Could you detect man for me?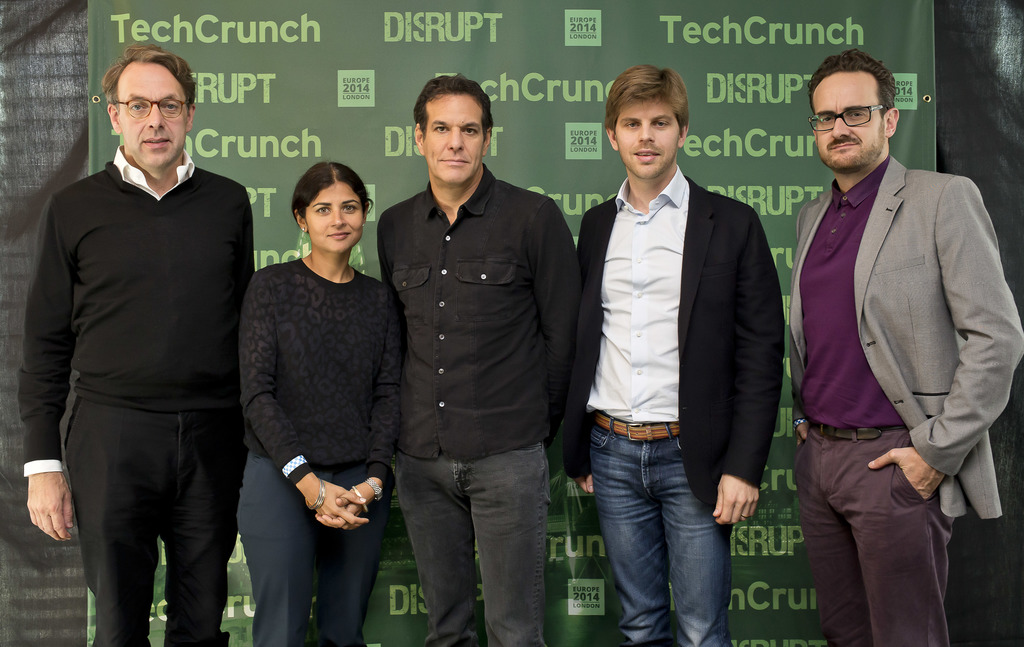
Detection result: region(19, 44, 256, 646).
